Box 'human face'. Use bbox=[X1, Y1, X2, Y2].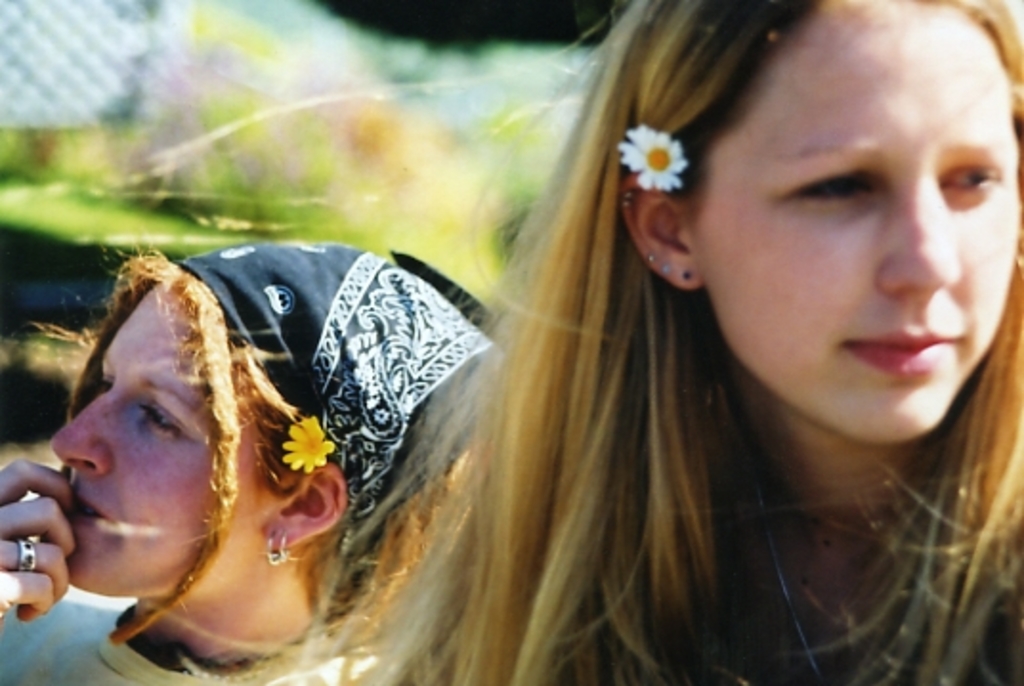
bbox=[46, 273, 264, 600].
